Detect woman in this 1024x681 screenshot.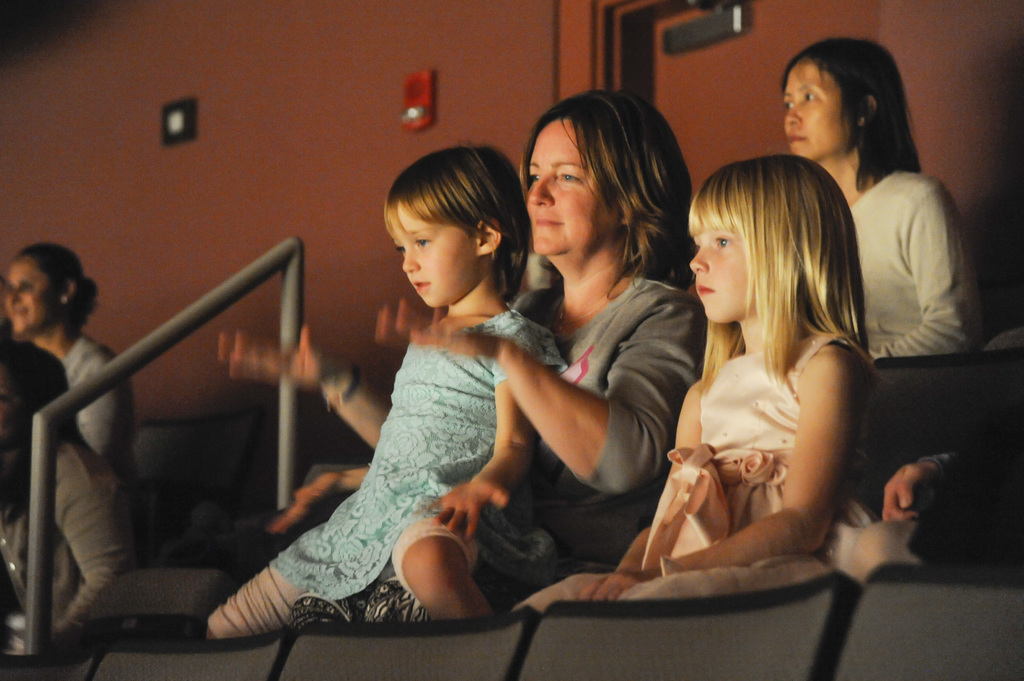
Detection: [0,341,135,661].
